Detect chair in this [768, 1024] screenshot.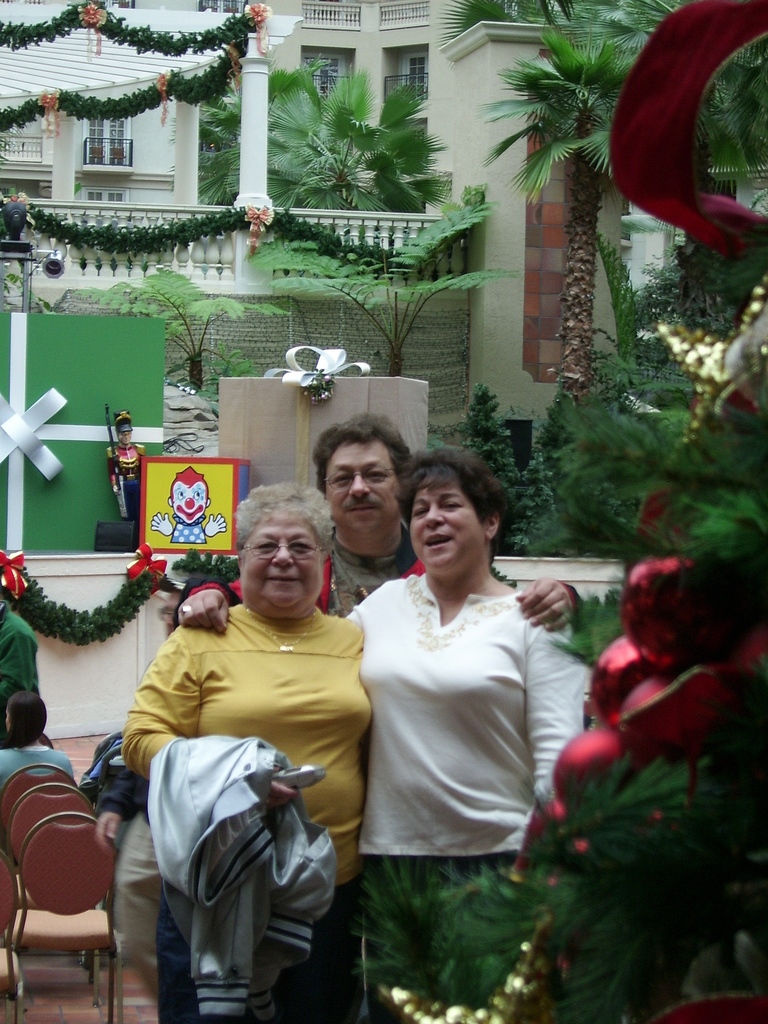
Detection: 0, 831, 21, 1023.
